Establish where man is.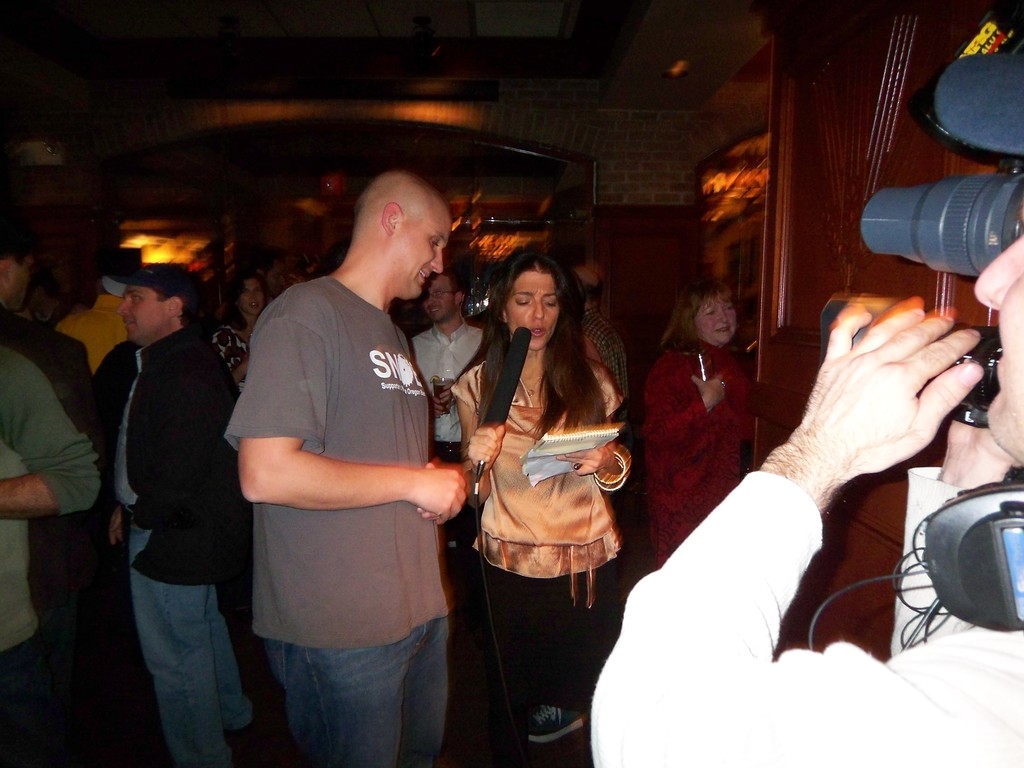
Established at bbox(90, 258, 255, 767).
